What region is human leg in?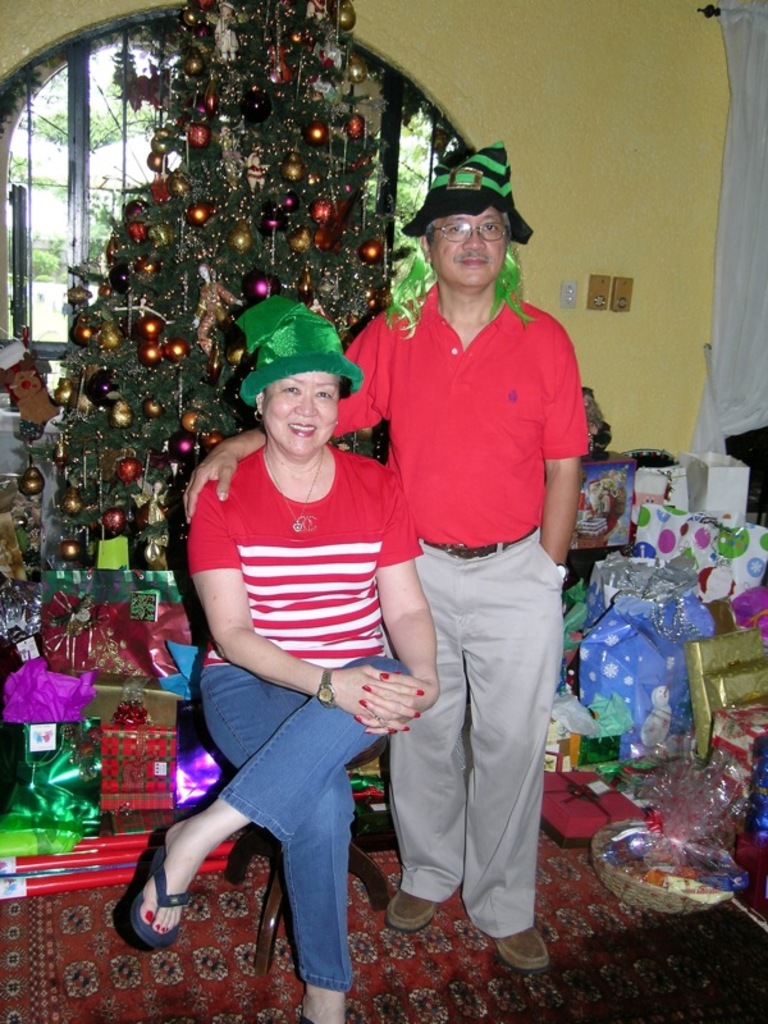
Rect(384, 532, 466, 920).
